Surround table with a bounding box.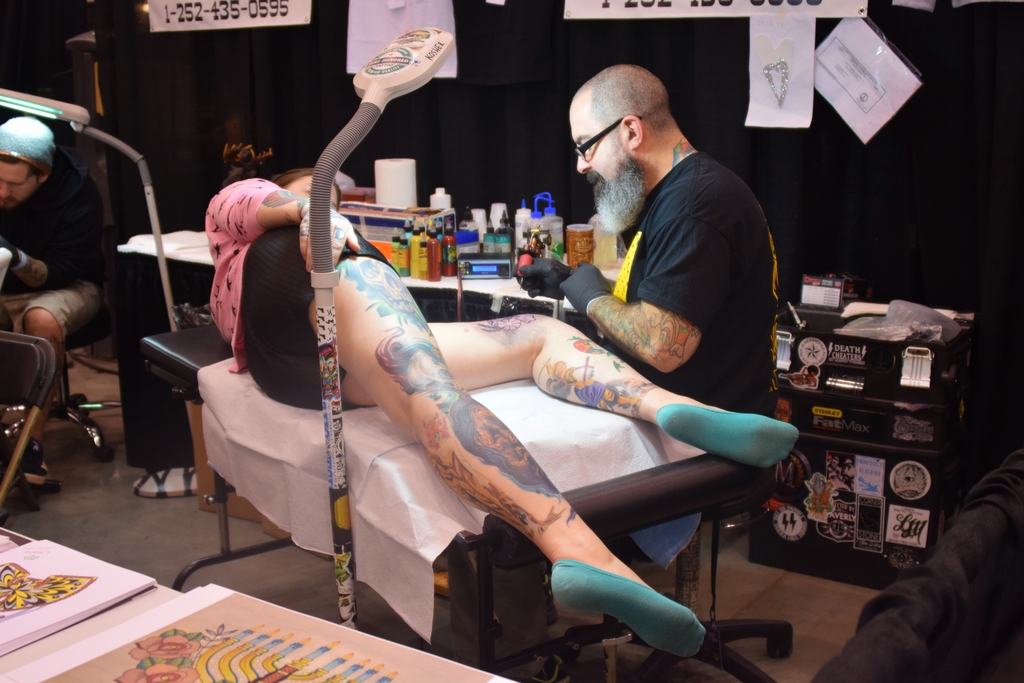
0:537:518:682.
